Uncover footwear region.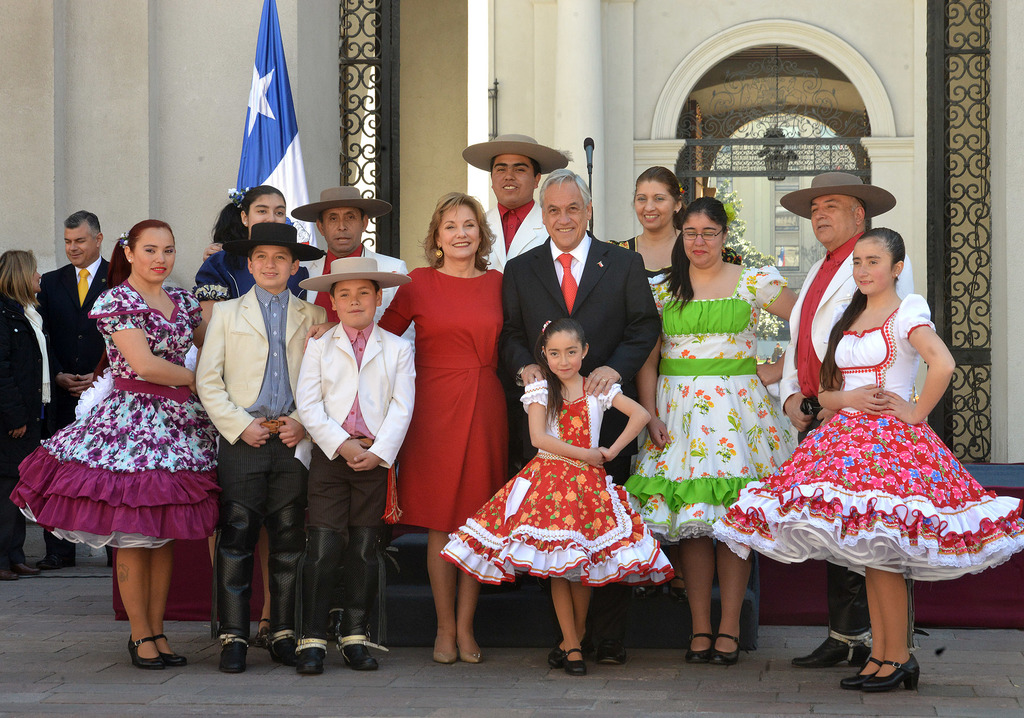
Uncovered: 39:538:72:573.
